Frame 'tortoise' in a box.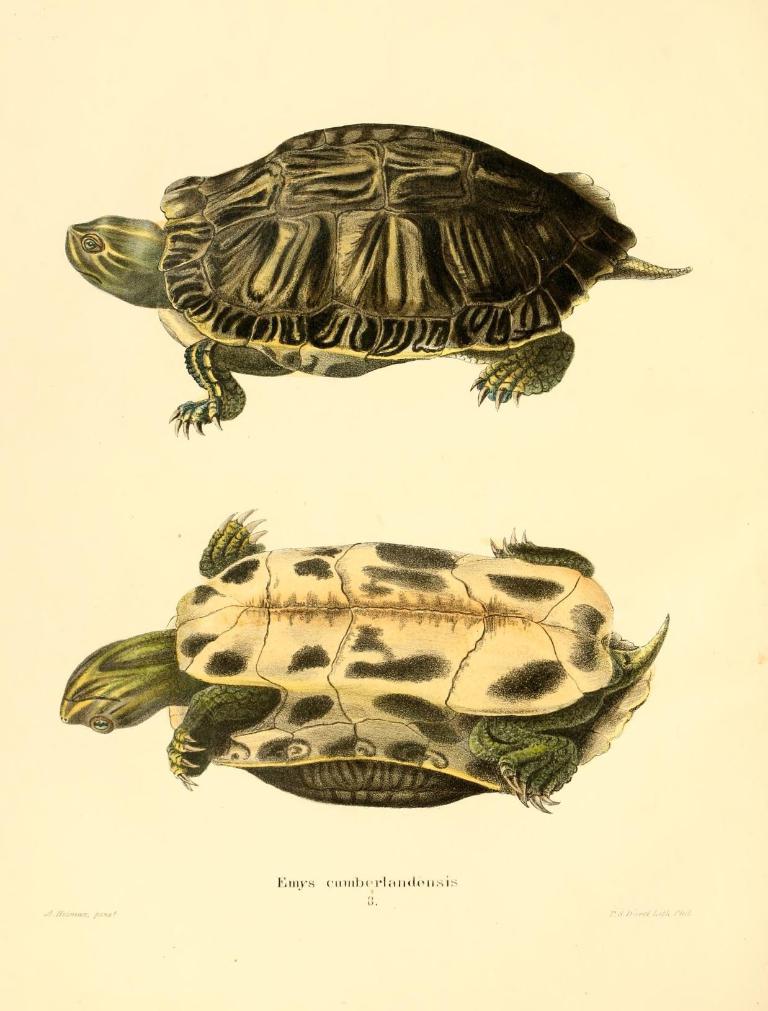
{"left": 60, "top": 512, "right": 668, "bottom": 814}.
